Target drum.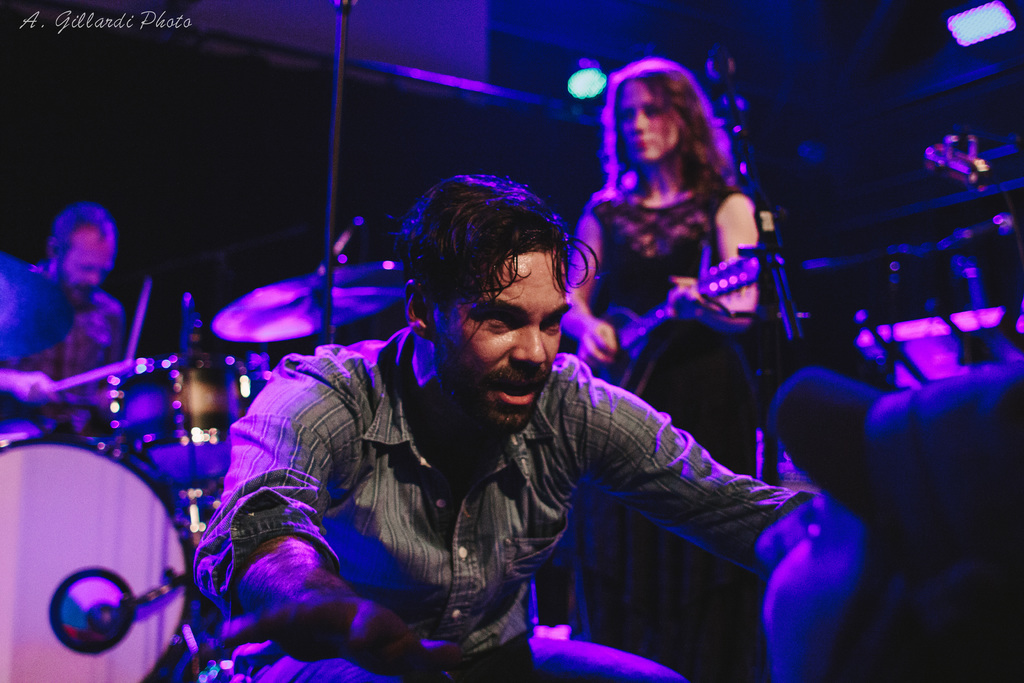
Target region: locate(0, 399, 202, 654).
